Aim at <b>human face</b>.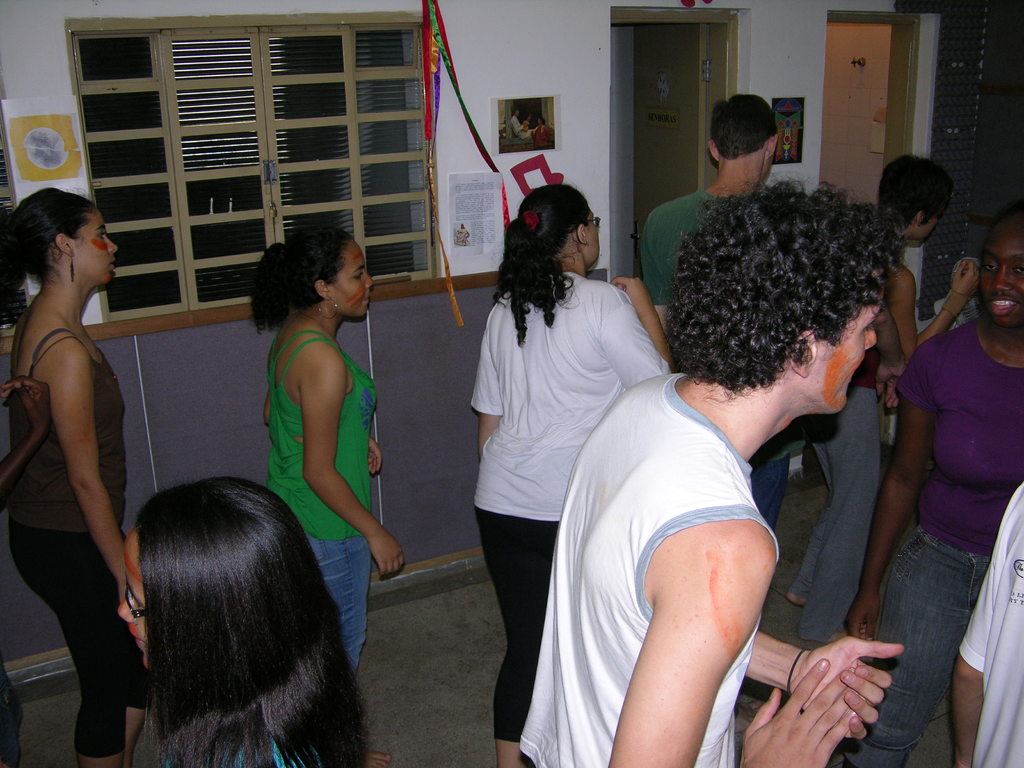
Aimed at locate(590, 208, 602, 262).
